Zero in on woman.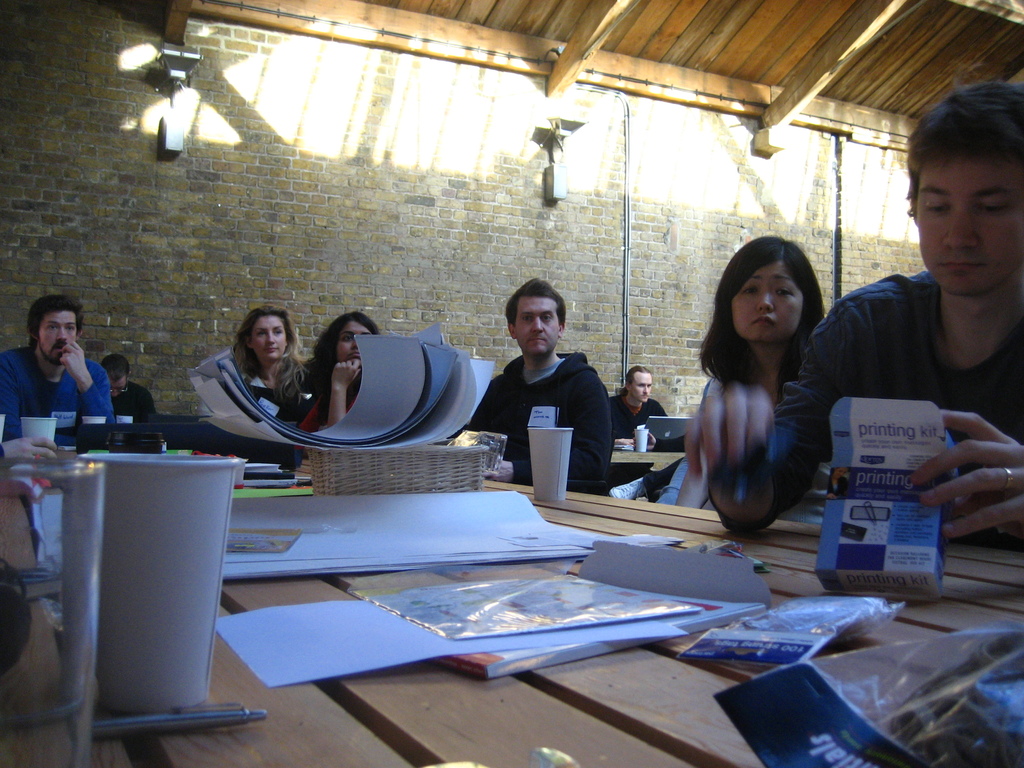
Zeroed in: [x1=698, y1=228, x2=829, y2=408].
